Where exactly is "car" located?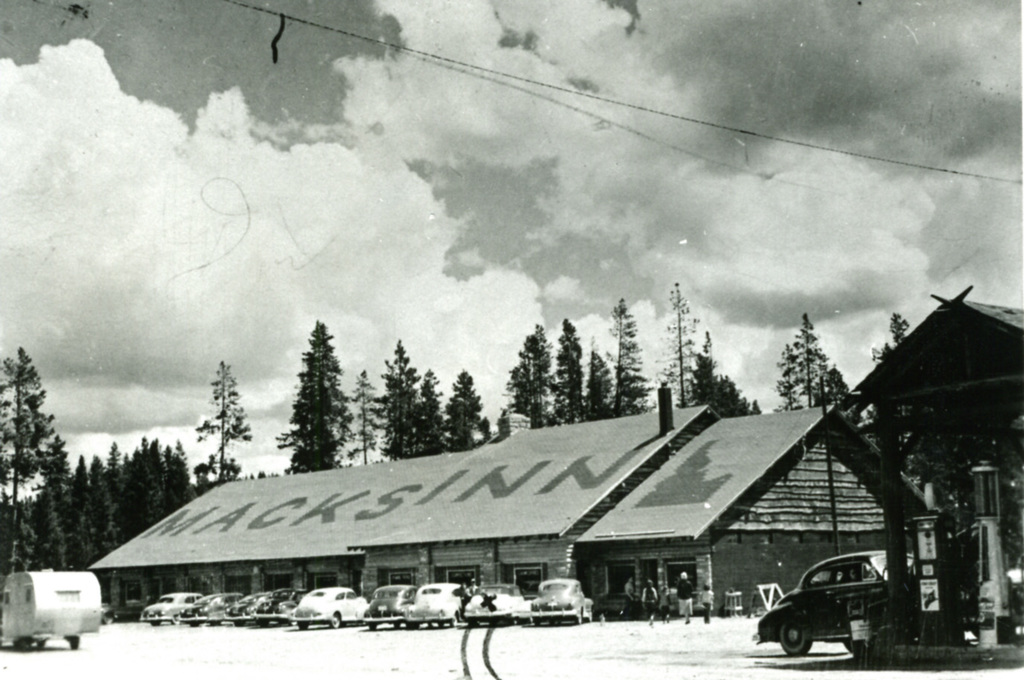
Its bounding box is {"x1": 524, "y1": 576, "x2": 598, "y2": 621}.
